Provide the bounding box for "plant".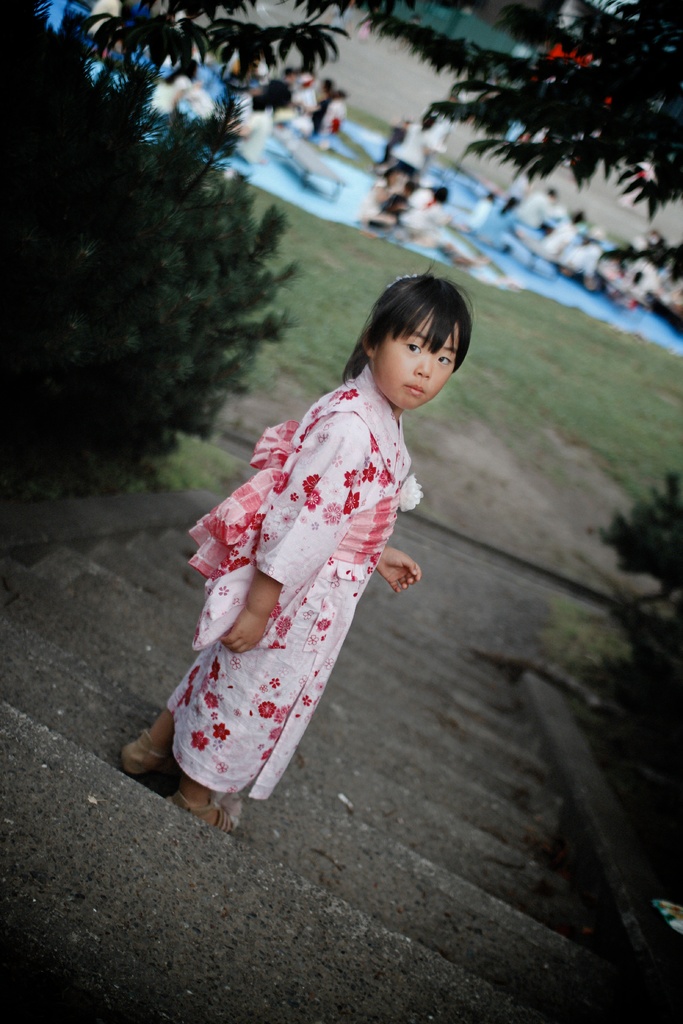
pyautogui.locateOnScreen(611, 473, 682, 595).
